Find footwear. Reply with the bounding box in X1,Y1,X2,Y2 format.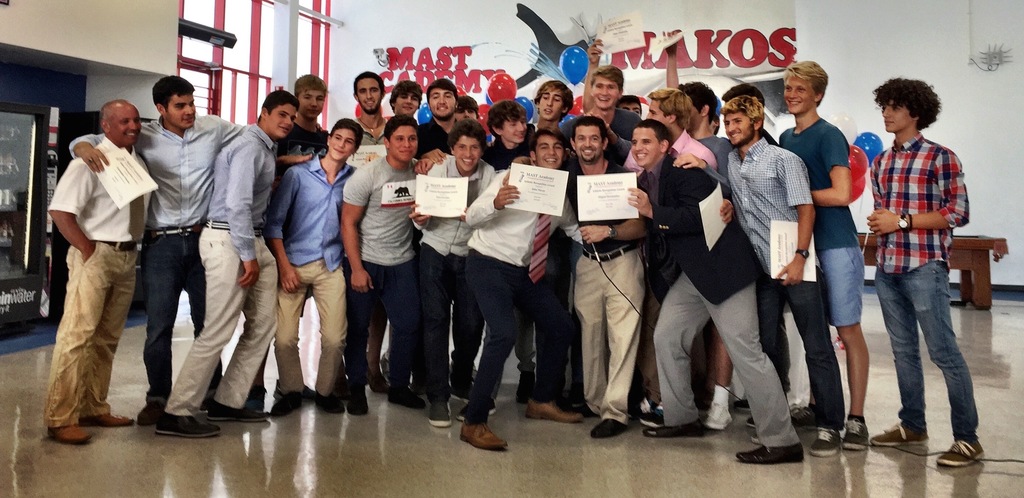
396,388,426,407.
